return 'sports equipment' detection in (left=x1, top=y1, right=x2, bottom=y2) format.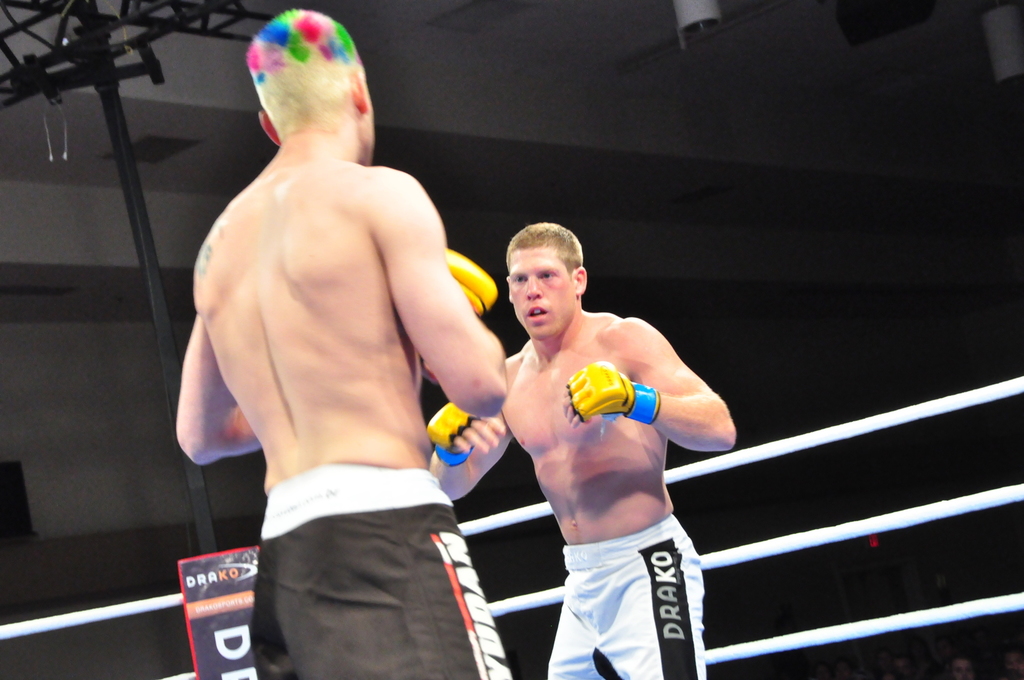
(left=441, top=248, right=499, bottom=315).
